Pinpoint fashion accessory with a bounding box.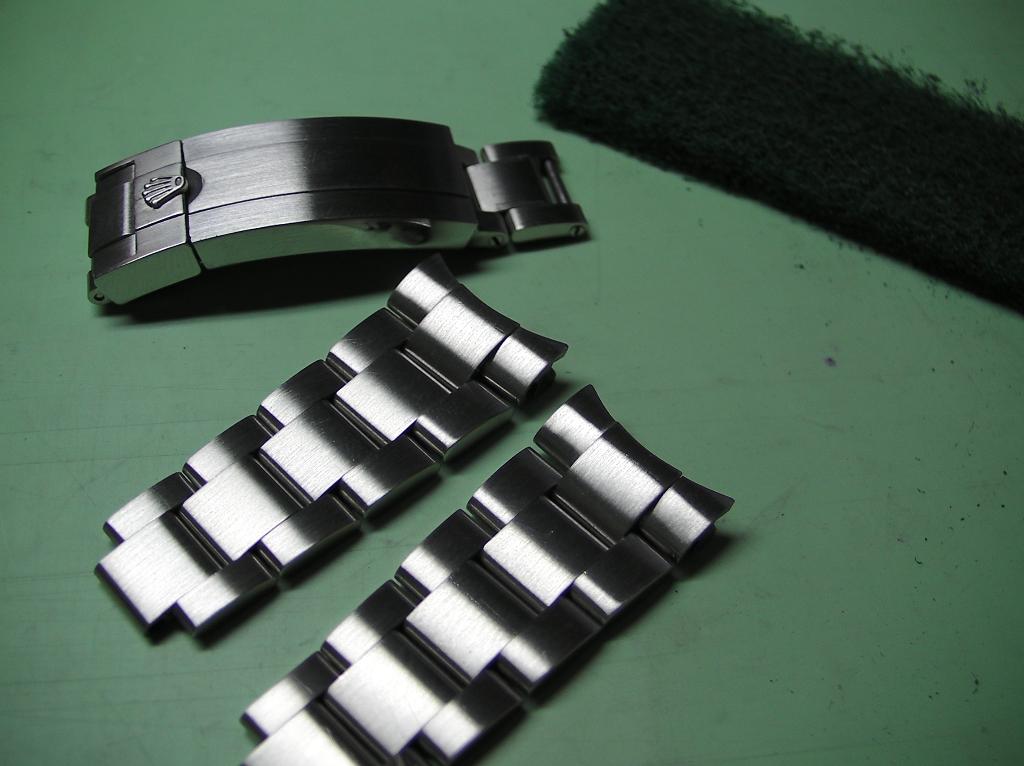
x1=239 y1=381 x2=735 y2=765.
